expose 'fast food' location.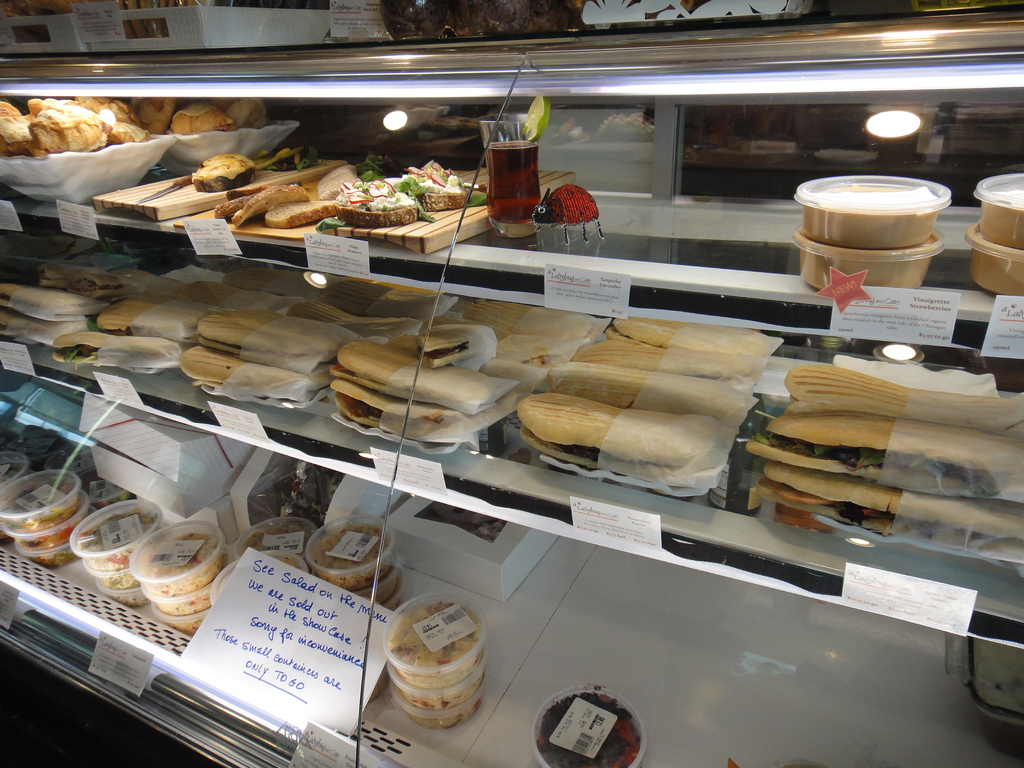
Exposed at [left=802, top=180, right=943, bottom=252].
